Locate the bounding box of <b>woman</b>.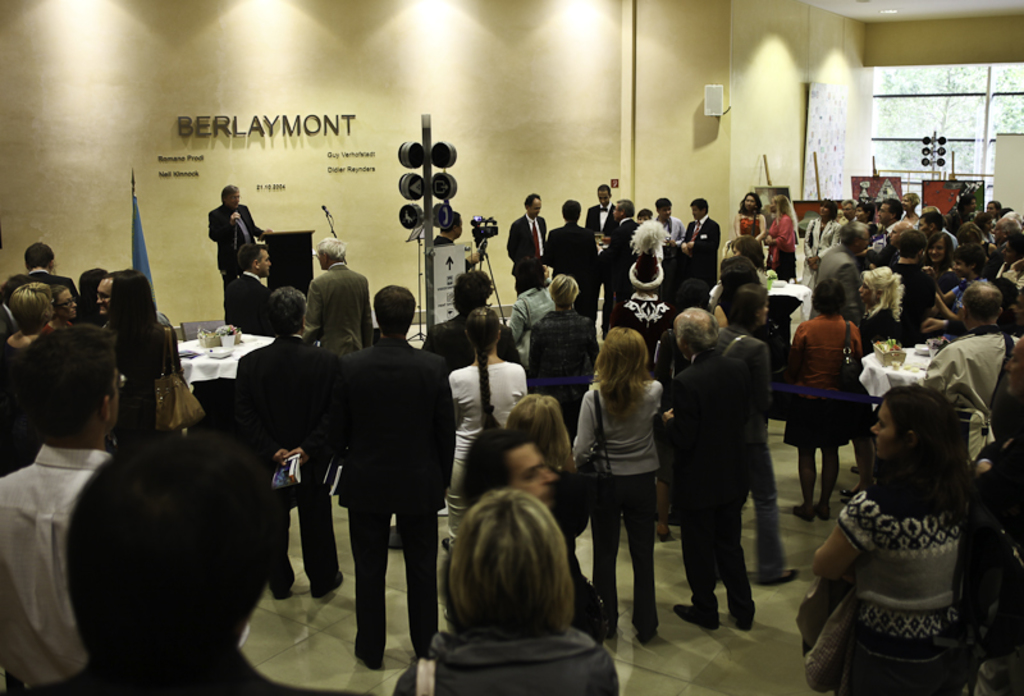
Bounding box: {"left": 0, "top": 274, "right": 55, "bottom": 471}.
